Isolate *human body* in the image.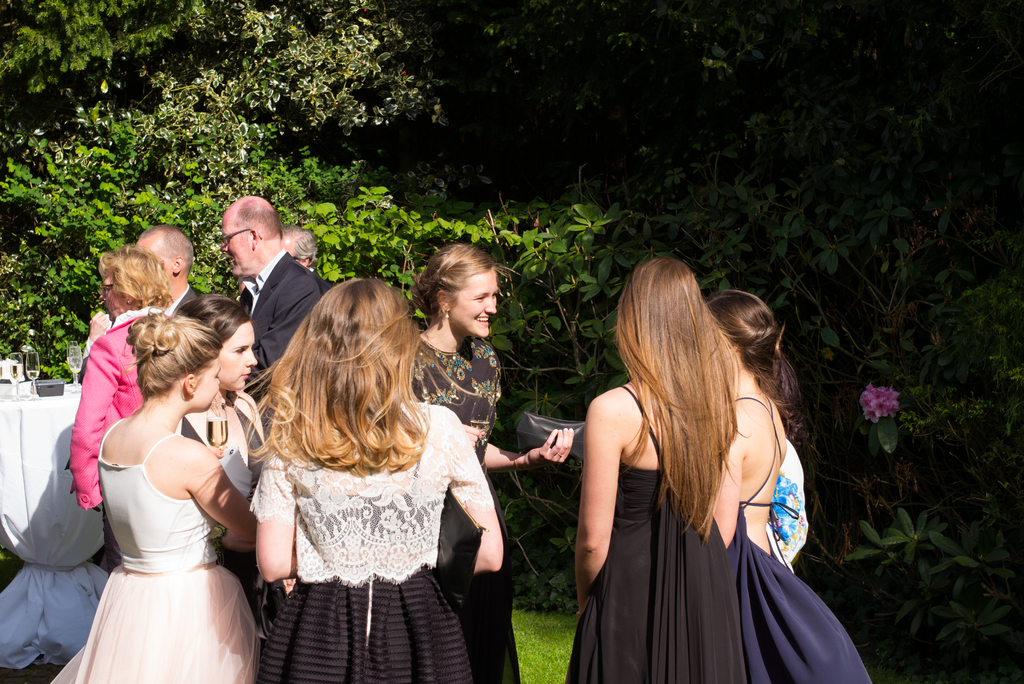
Isolated region: l=704, t=287, r=886, b=682.
